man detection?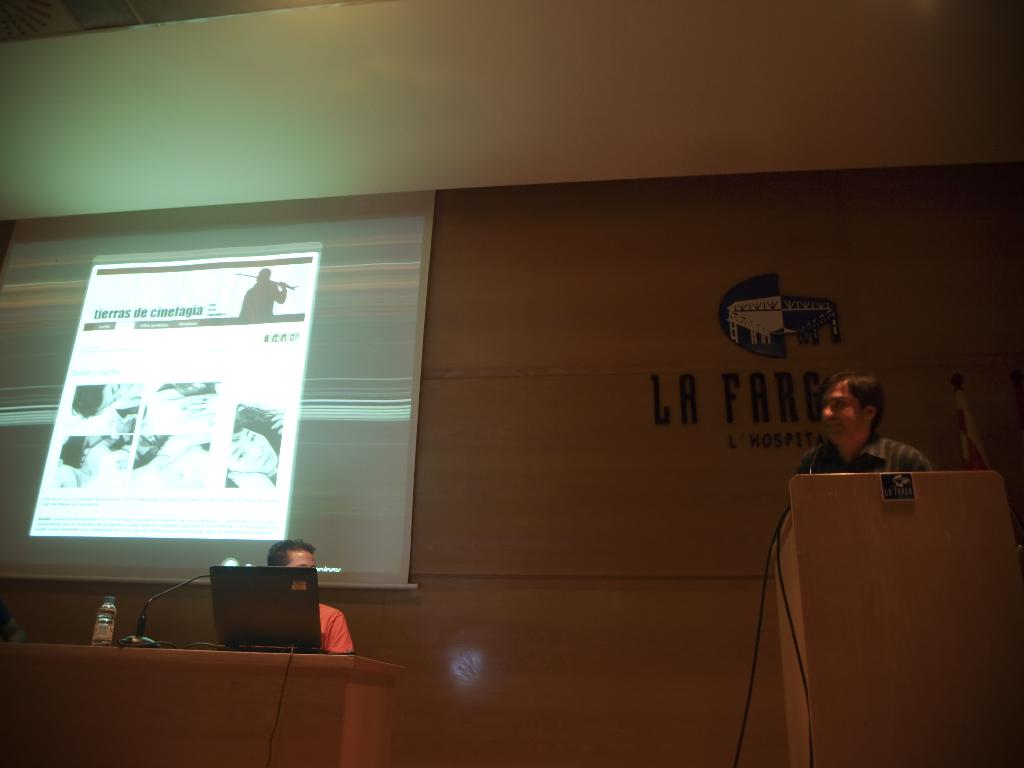
x1=255 y1=540 x2=357 y2=659
